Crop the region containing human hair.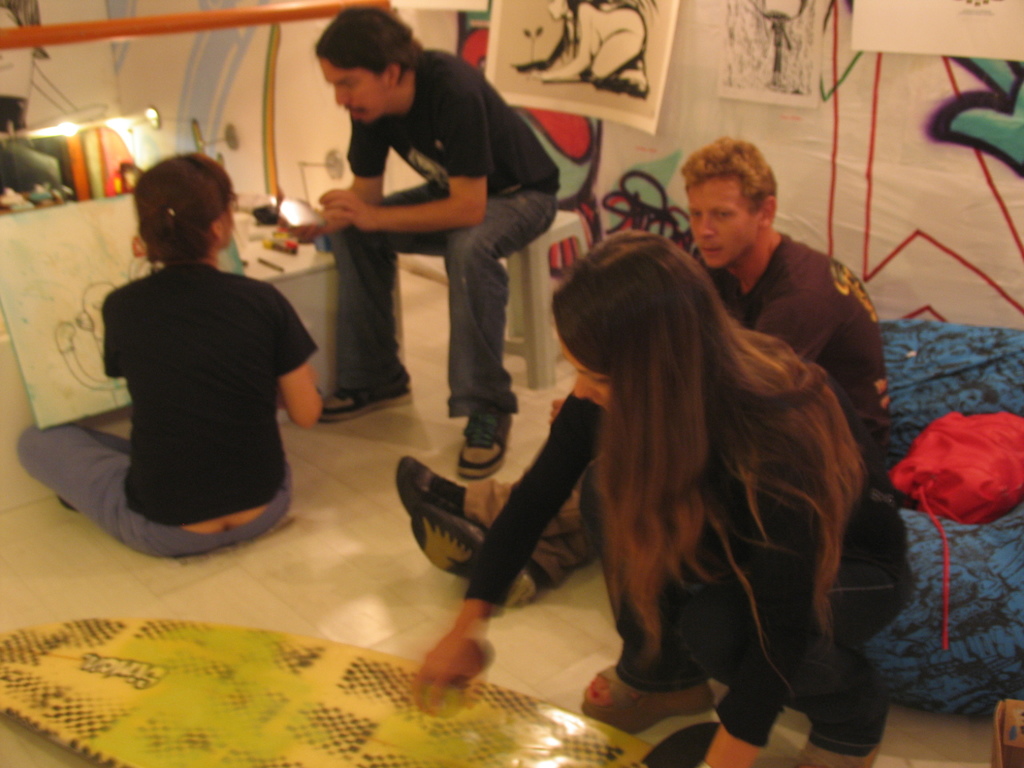
Crop region: select_region(313, 4, 422, 74).
